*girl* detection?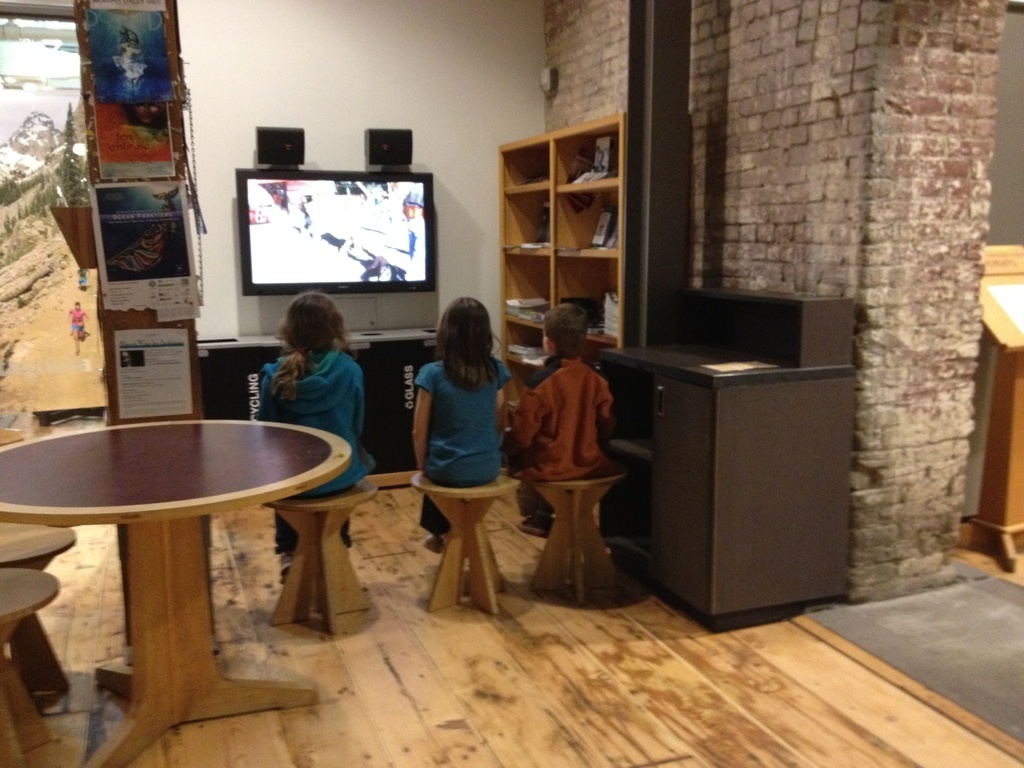
region(255, 292, 375, 586)
